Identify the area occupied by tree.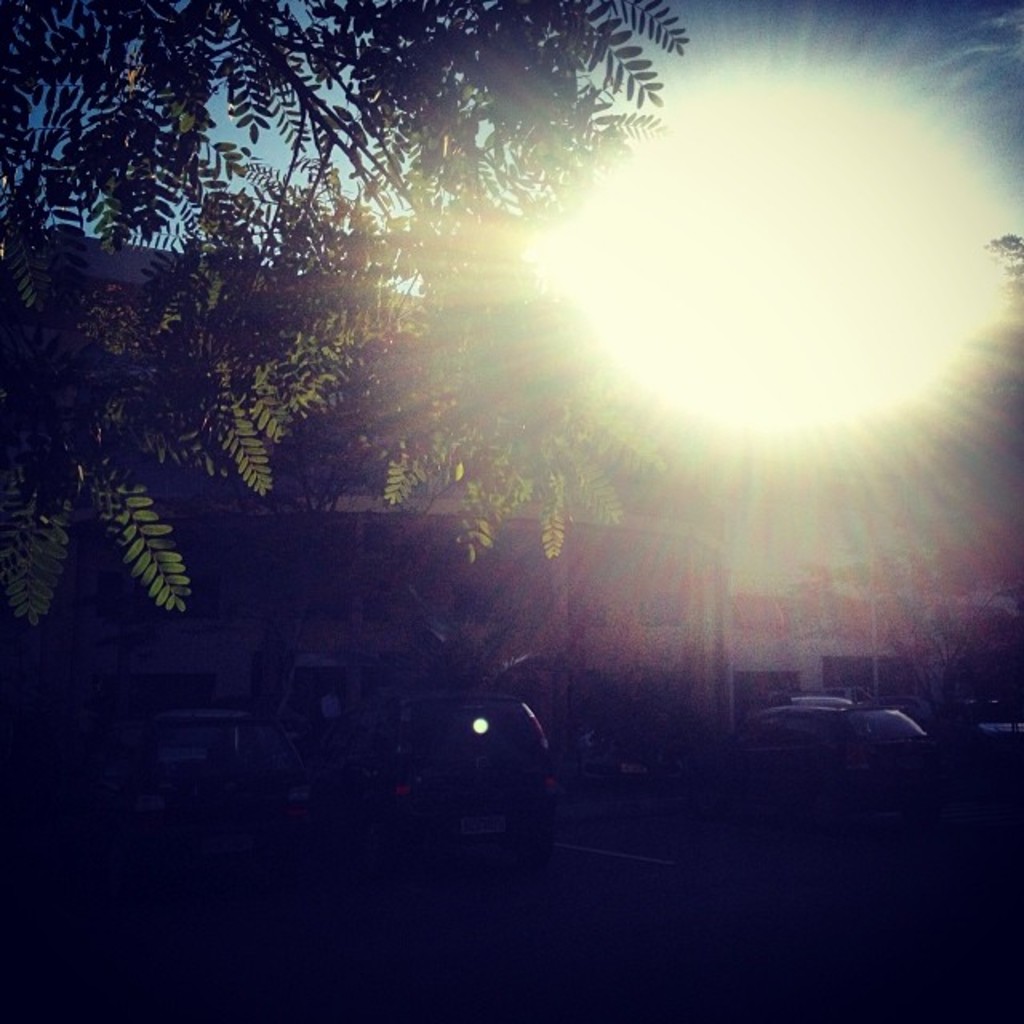
Area: (left=0, top=0, right=698, bottom=624).
